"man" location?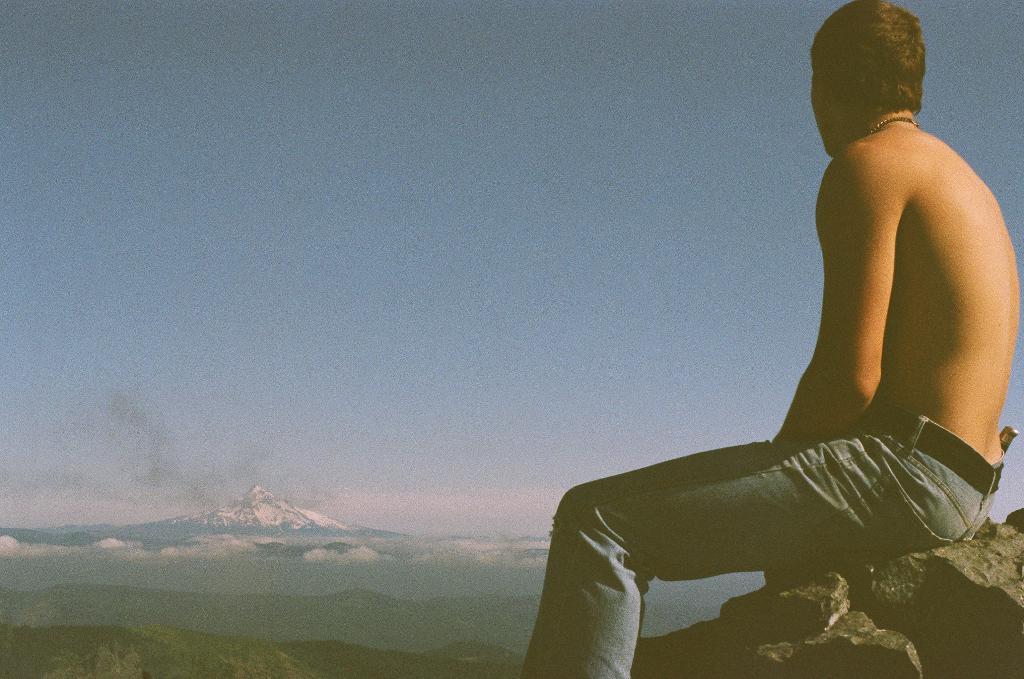
bbox=(550, 12, 1015, 653)
